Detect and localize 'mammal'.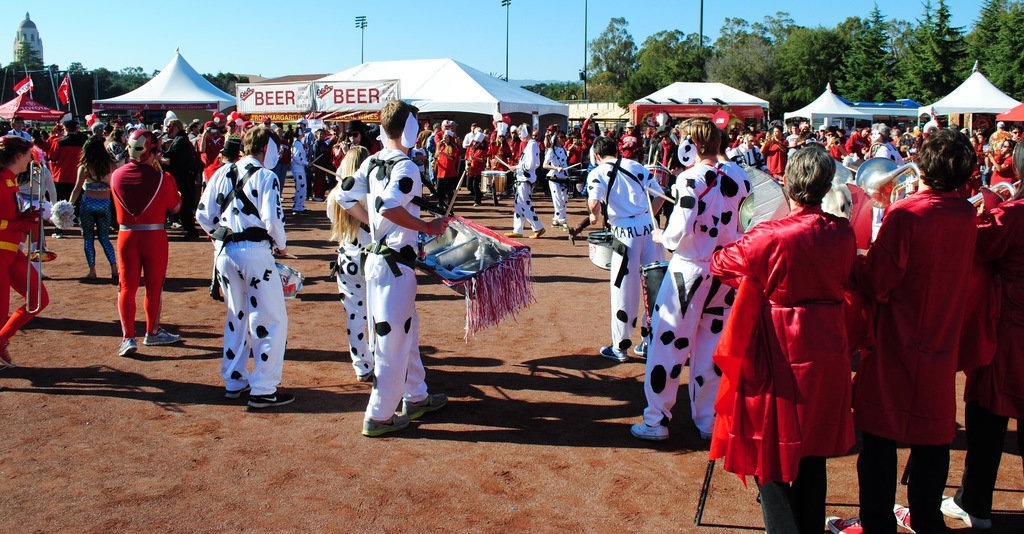
Localized at {"x1": 291, "y1": 125, "x2": 312, "y2": 212}.
